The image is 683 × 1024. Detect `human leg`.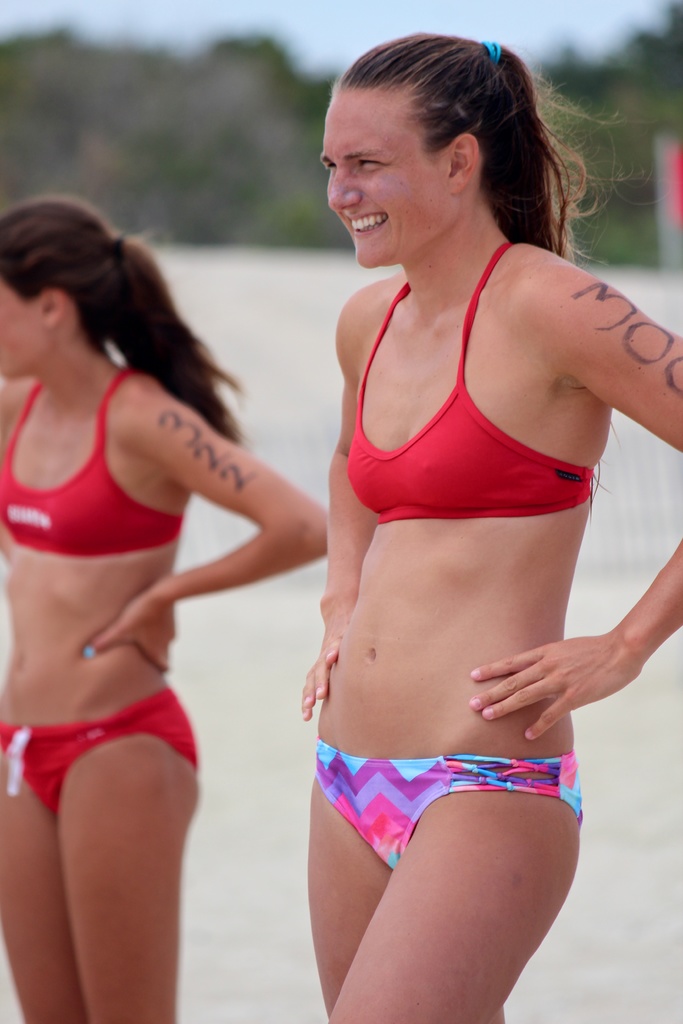
Detection: x1=329 y1=758 x2=579 y2=1023.
